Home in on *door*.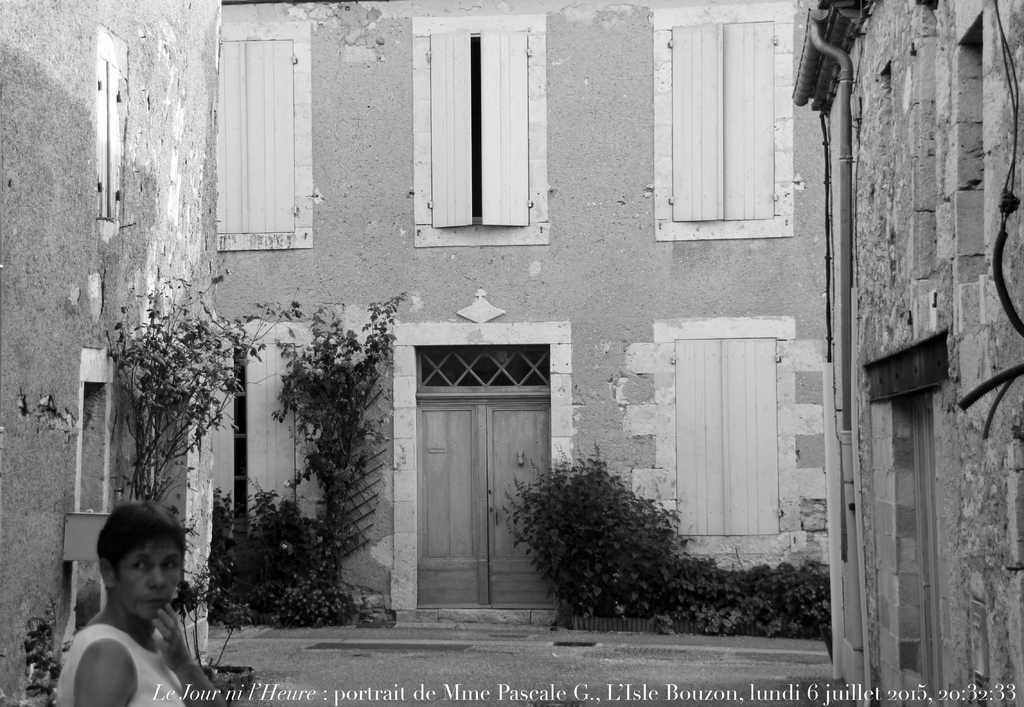
Homed in at locate(911, 396, 948, 705).
